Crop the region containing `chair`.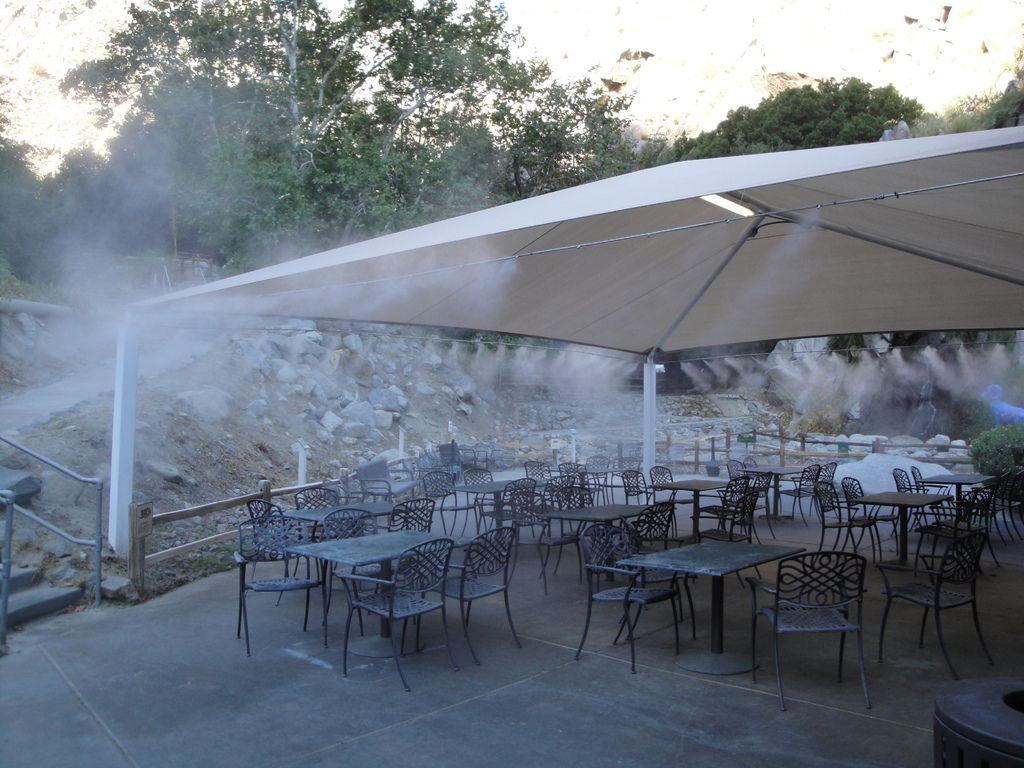
Crop region: pyautogui.locateOnScreen(771, 533, 885, 705).
